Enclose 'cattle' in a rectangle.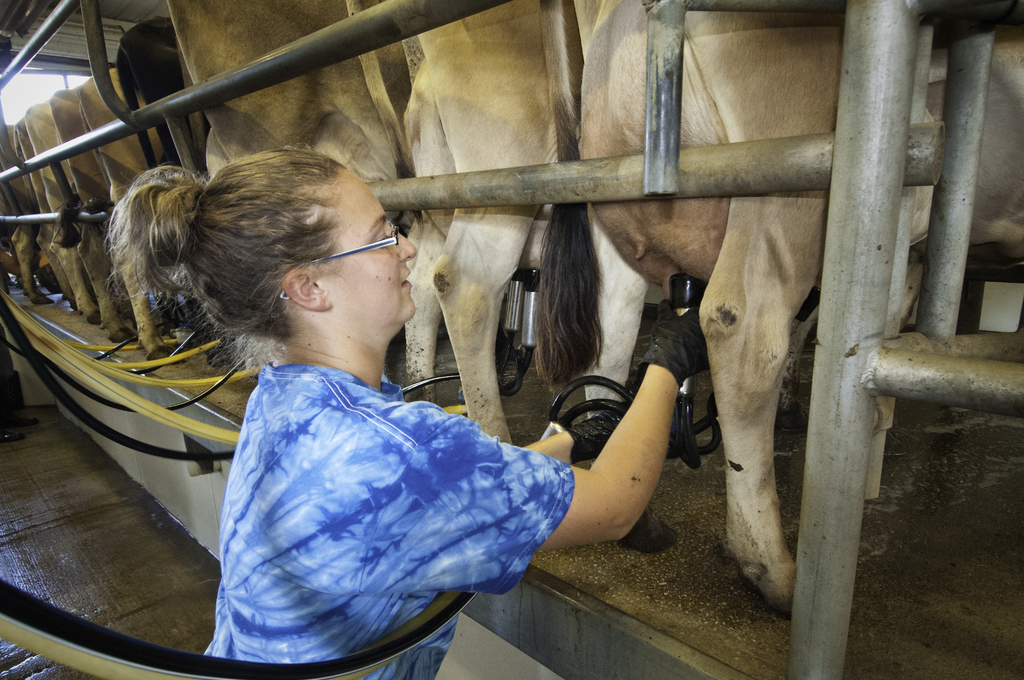
crop(119, 18, 184, 172).
